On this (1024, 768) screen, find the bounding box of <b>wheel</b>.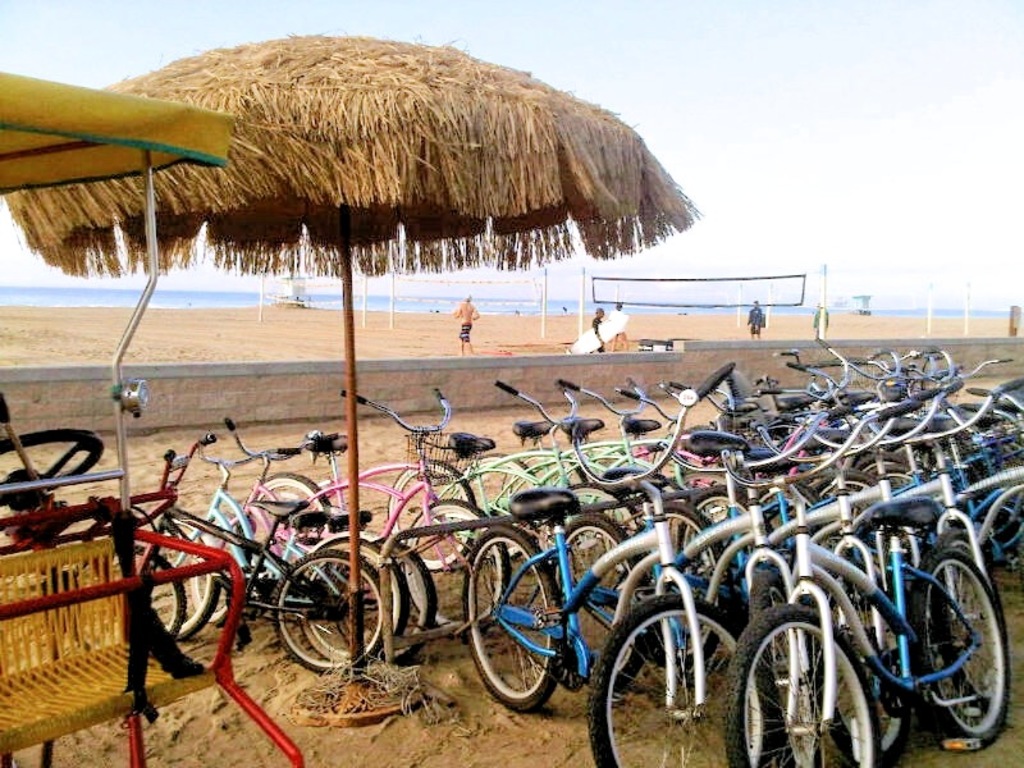
Bounding box: 0/428/108/524.
